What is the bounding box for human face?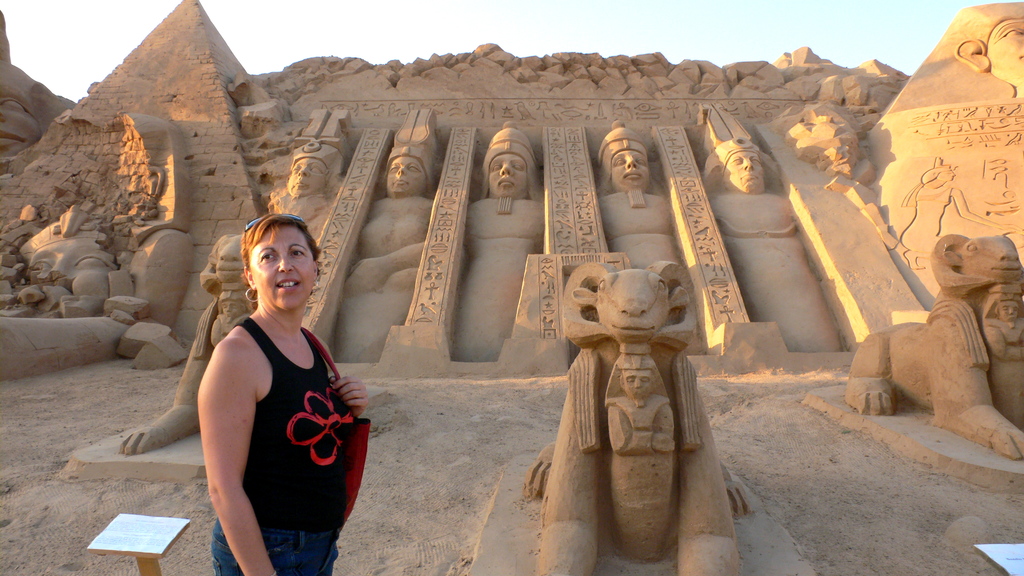
l=287, t=158, r=326, b=200.
